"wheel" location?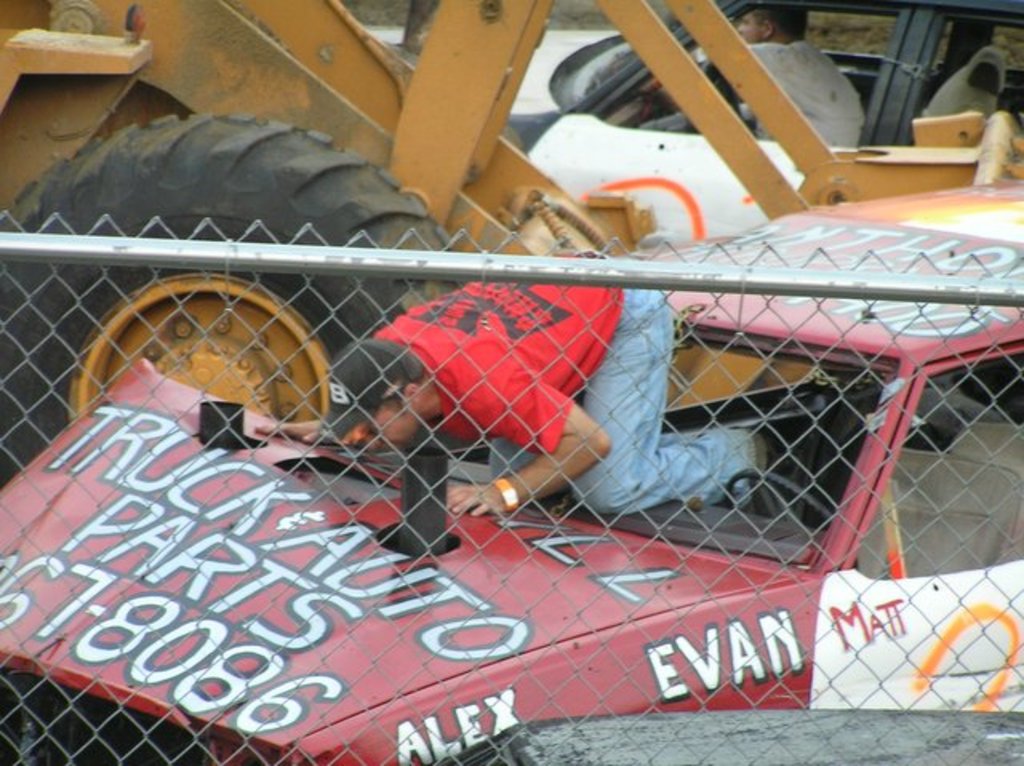
<box>723,469,837,537</box>
